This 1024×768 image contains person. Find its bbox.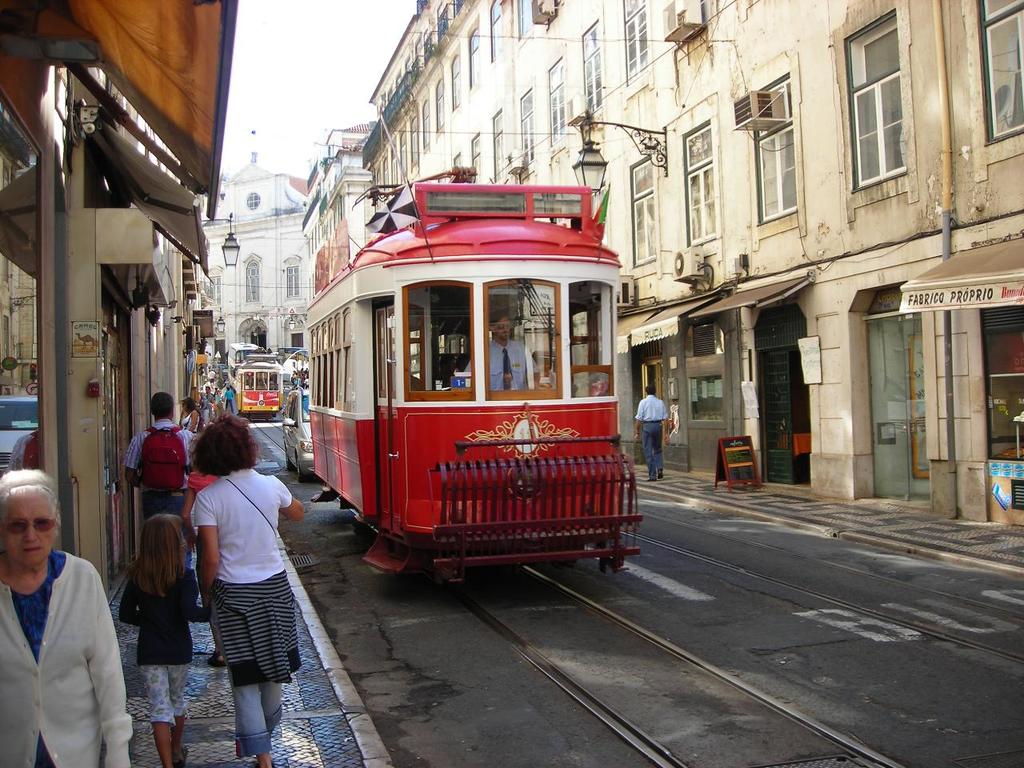
(179,402,299,766).
